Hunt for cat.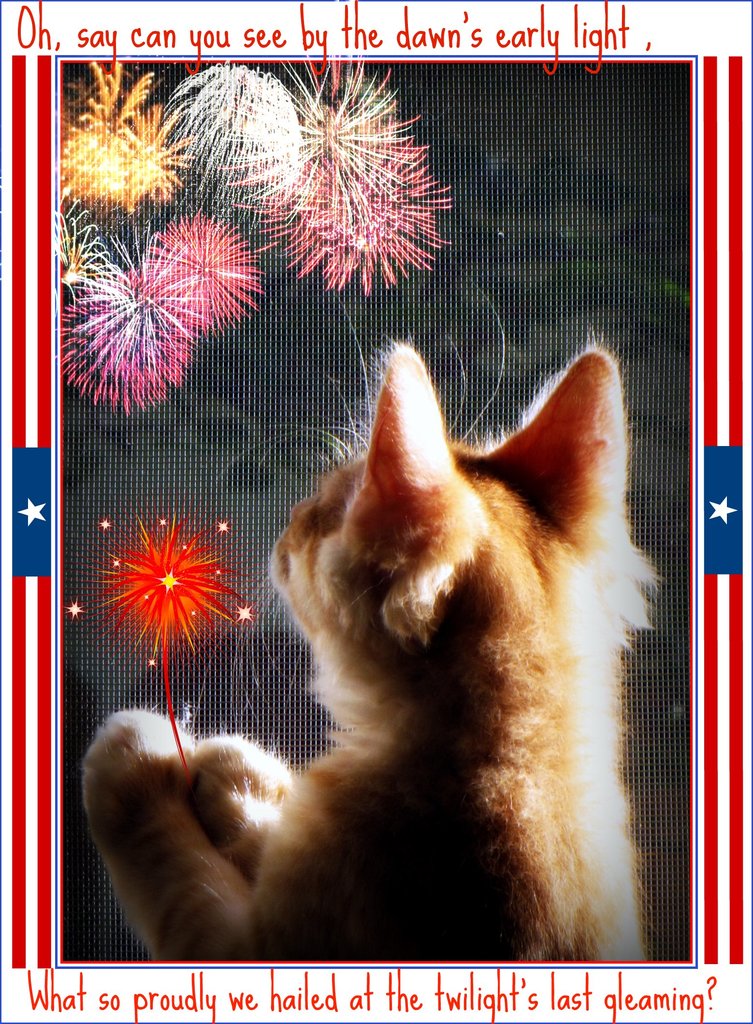
Hunted down at 78:339:651:960.
